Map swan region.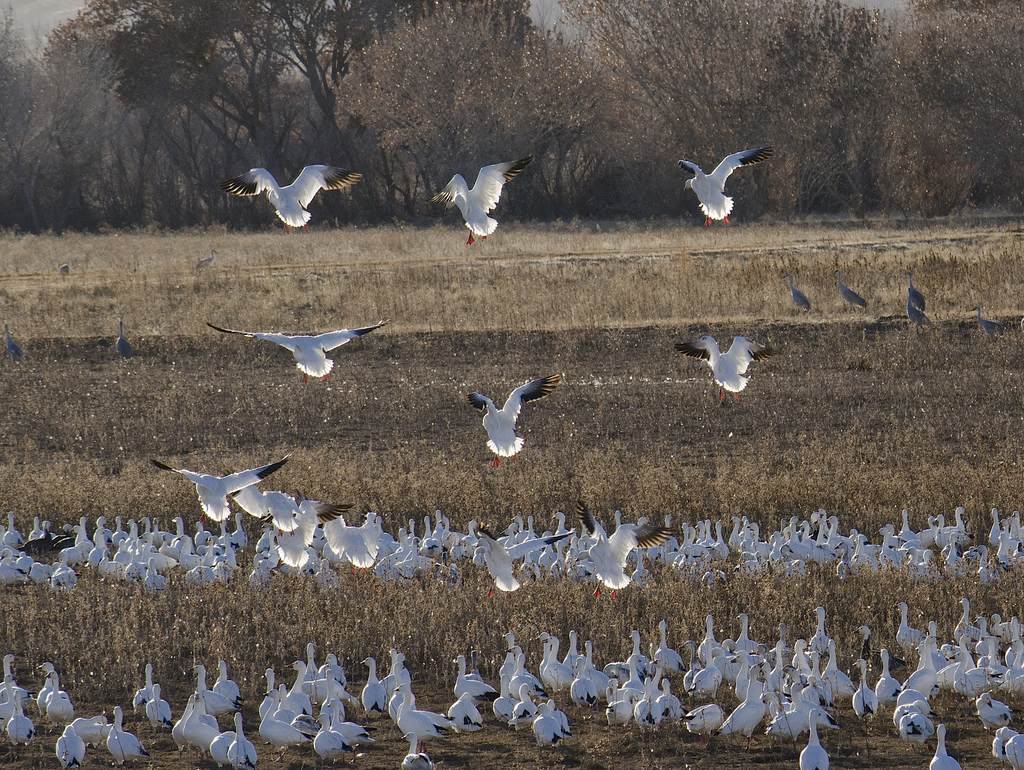
Mapped to bbox(890, 600, 920, 651).
